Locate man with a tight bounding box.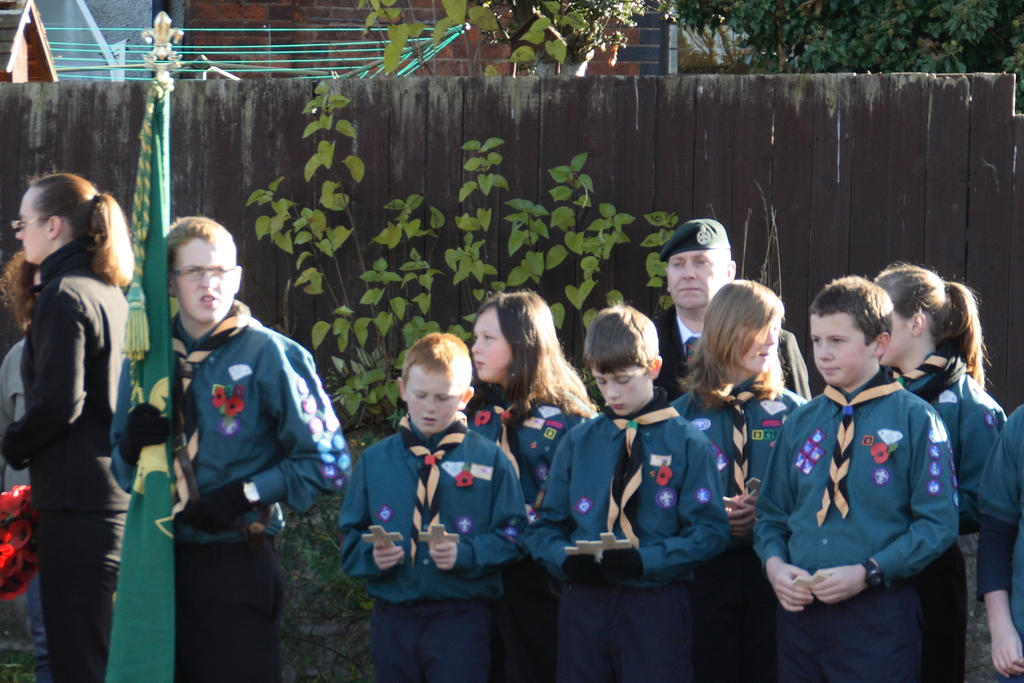
652,213,813,406.
